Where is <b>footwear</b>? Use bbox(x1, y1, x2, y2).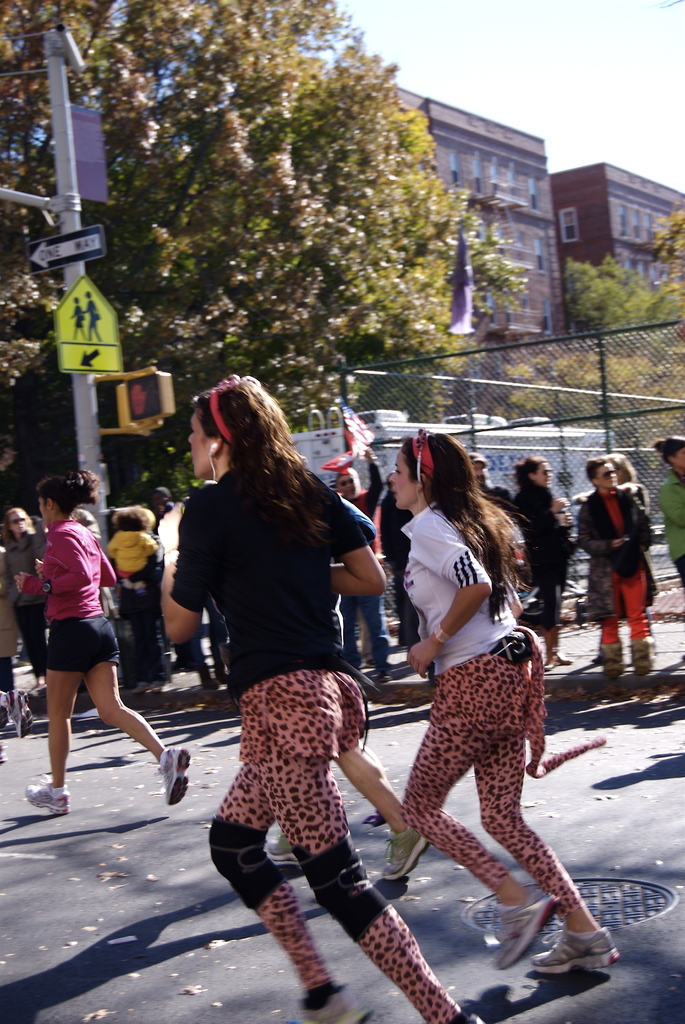
bbox(493, 888, 559, 970).
